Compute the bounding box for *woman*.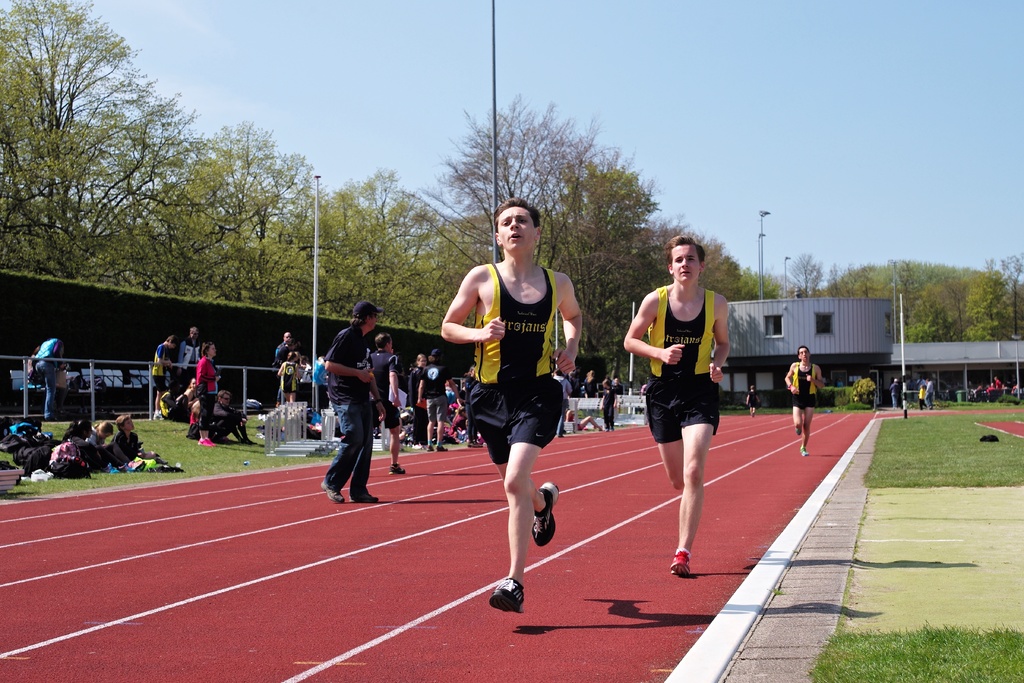
bbox=[406, 351, 428, 445].
